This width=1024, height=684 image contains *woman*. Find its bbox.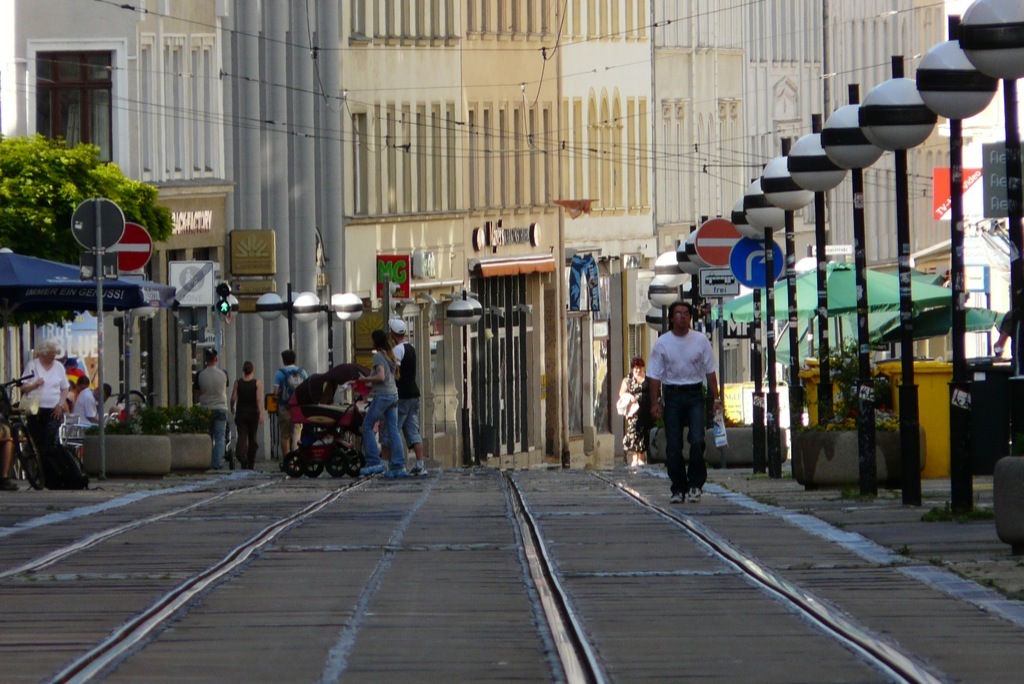
16, 341, 72, 502.
